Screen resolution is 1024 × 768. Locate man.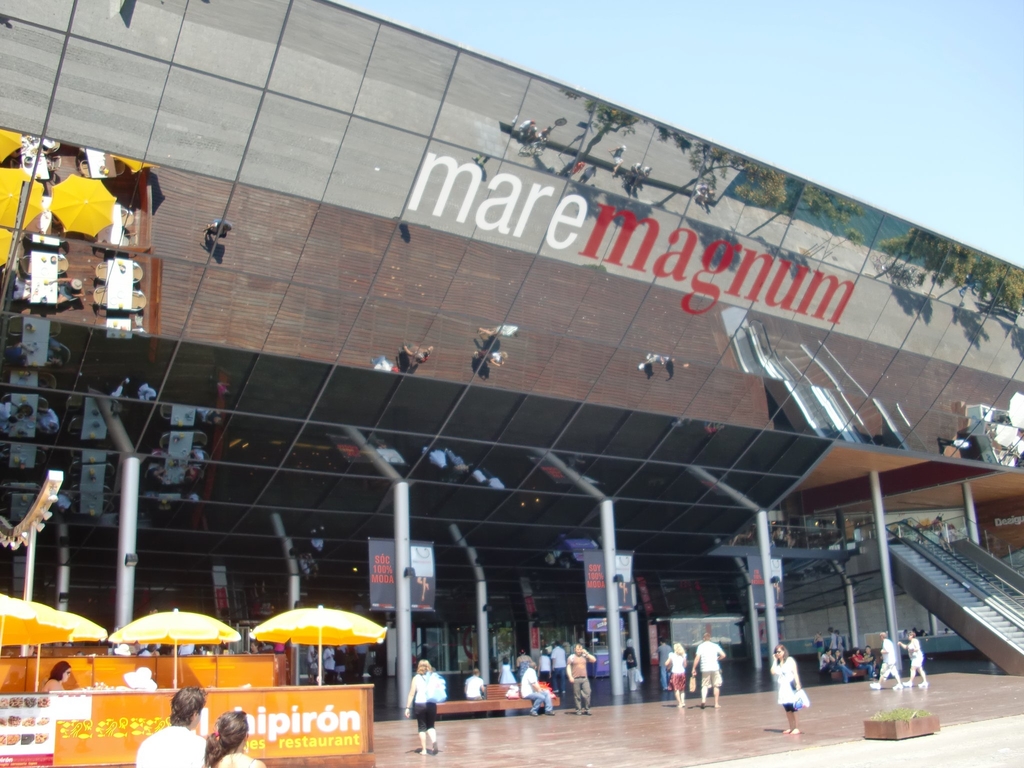
region(559, 643, 608, 719).
